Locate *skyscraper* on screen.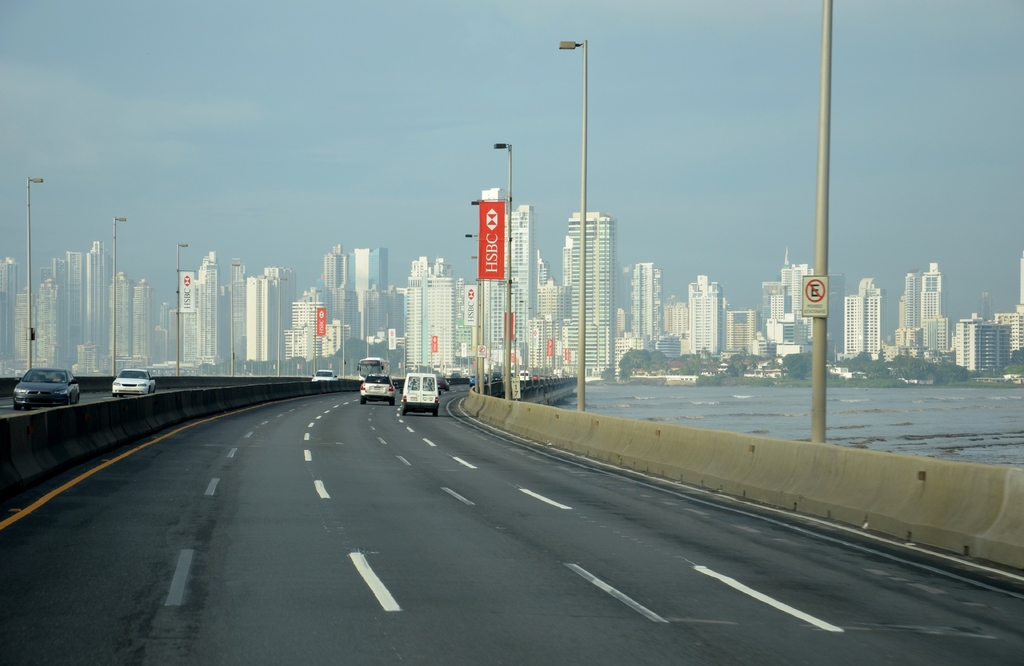
On screen at BBox(563, 209, 614, 375).
